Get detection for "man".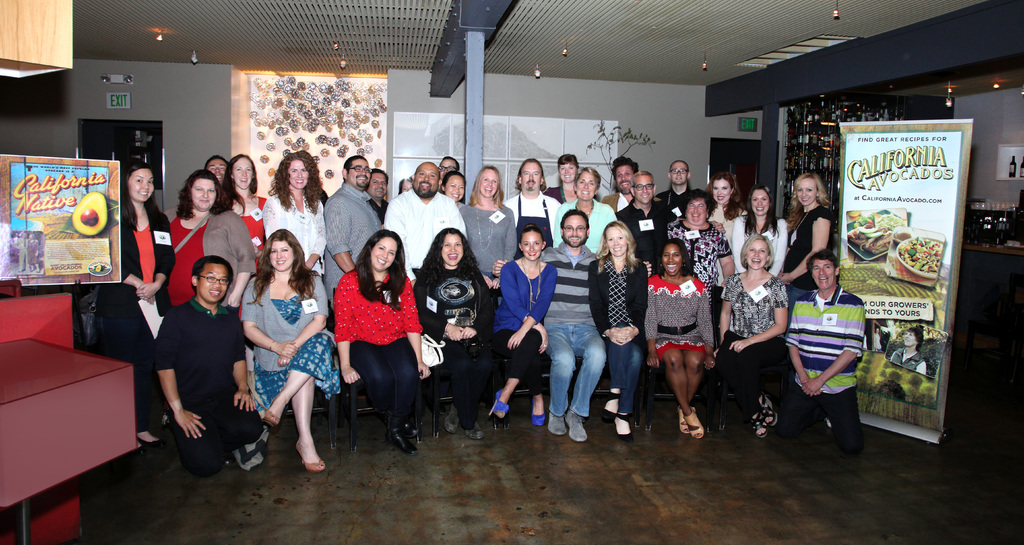
Detection: locate(502, 156, 567, 257).
